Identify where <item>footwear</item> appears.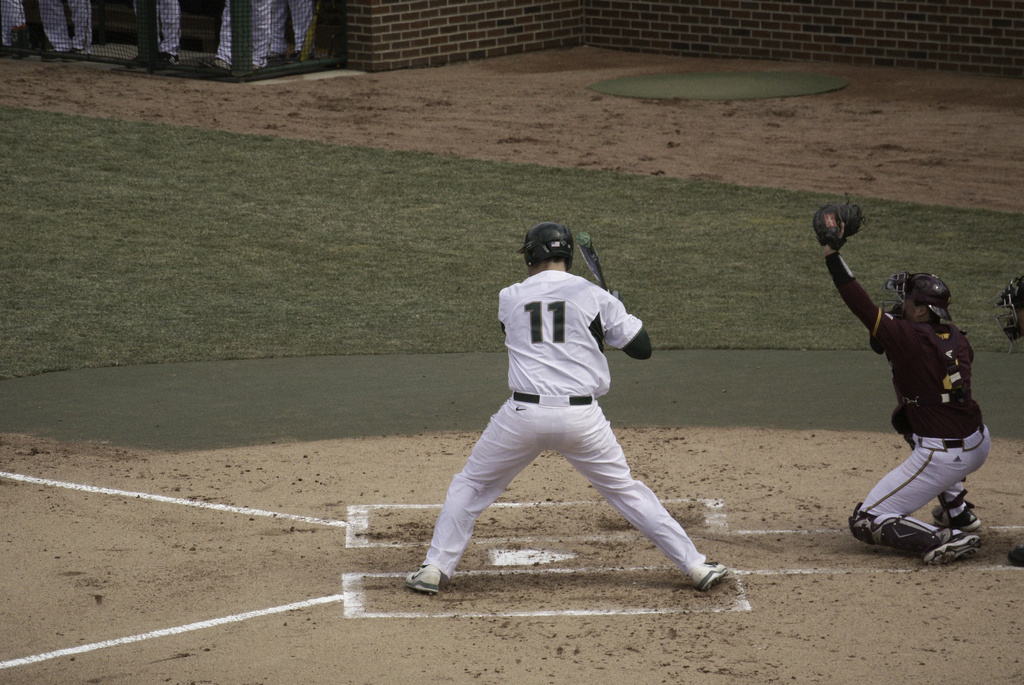
Appears at box=[924, 531, 984, 563].
